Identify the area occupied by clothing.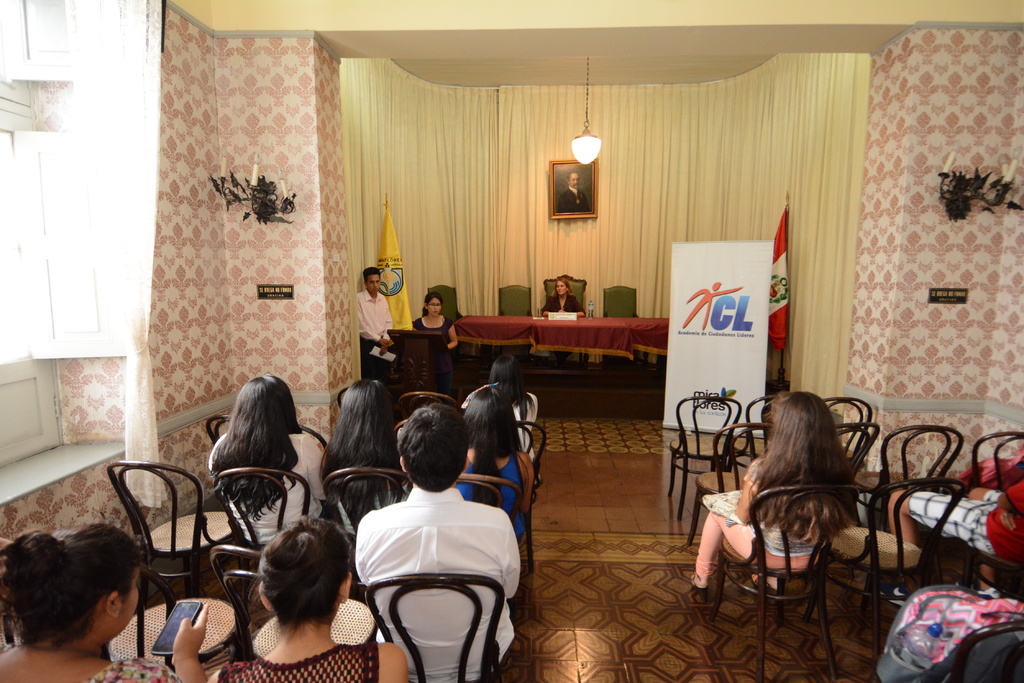
Area: BBox(92, 654, 189, 682).
